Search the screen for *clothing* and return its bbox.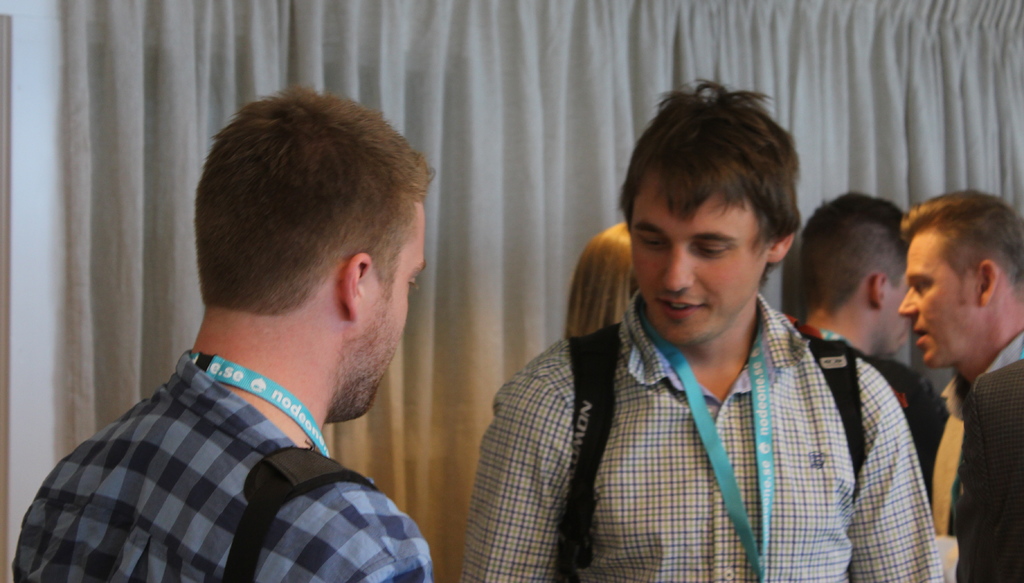
Found: [x1=459, y1=290, x2=944, y2=582].
